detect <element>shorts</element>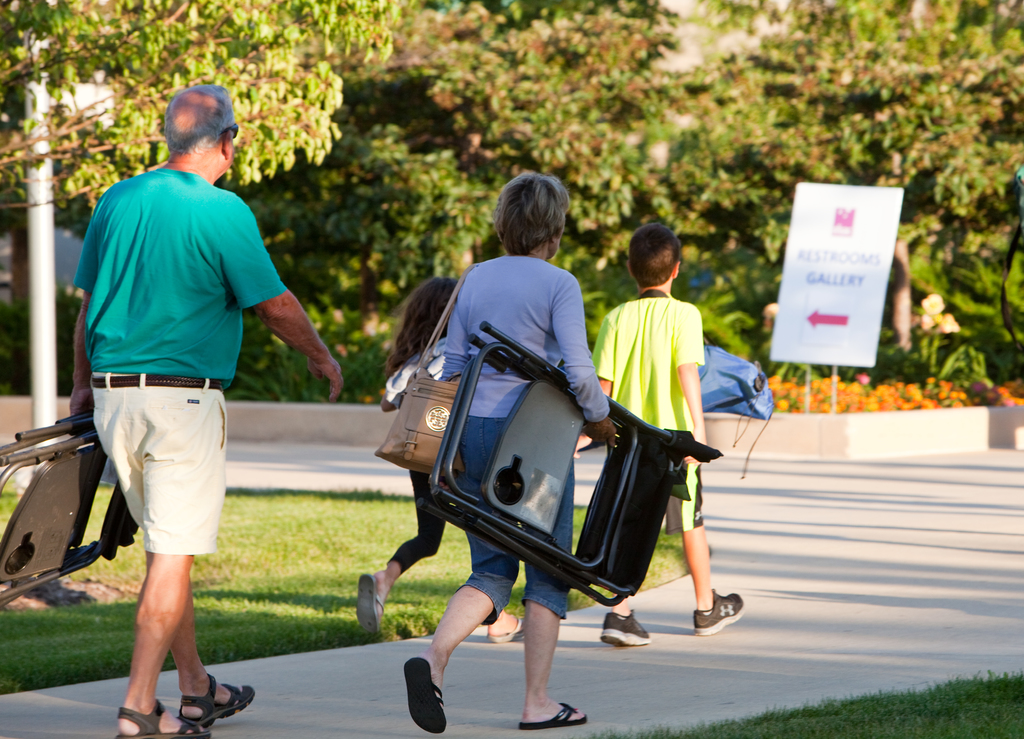
666,459,710,532
